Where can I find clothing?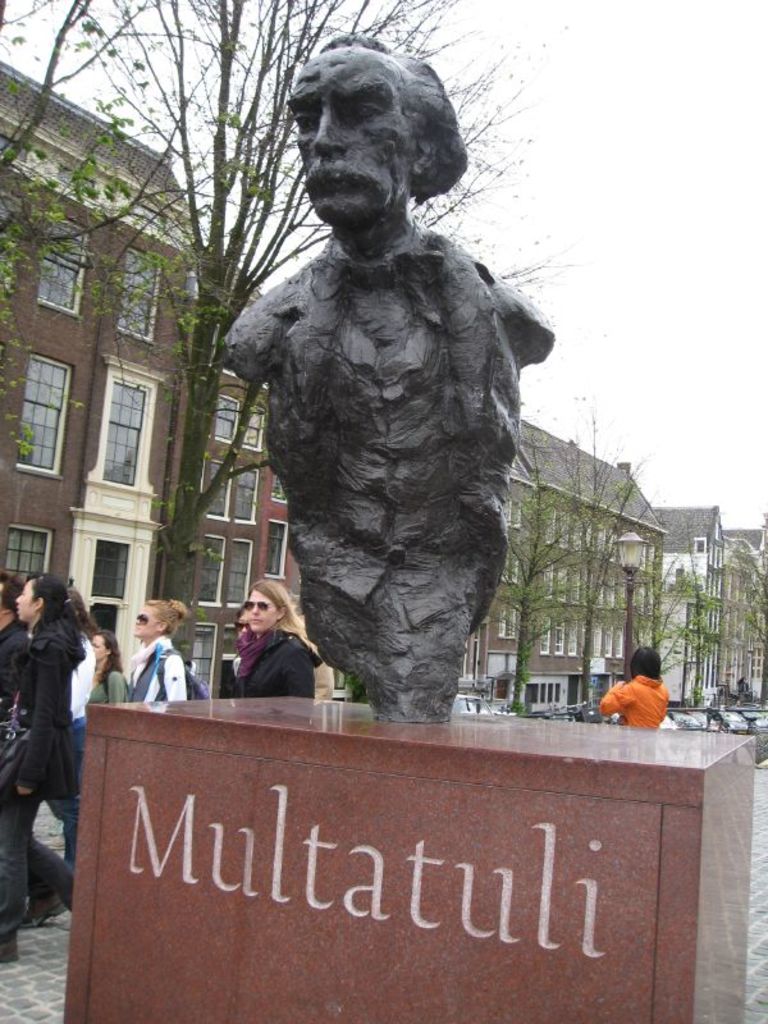
You can find it at bbox=[0, 611, 100, 950].
